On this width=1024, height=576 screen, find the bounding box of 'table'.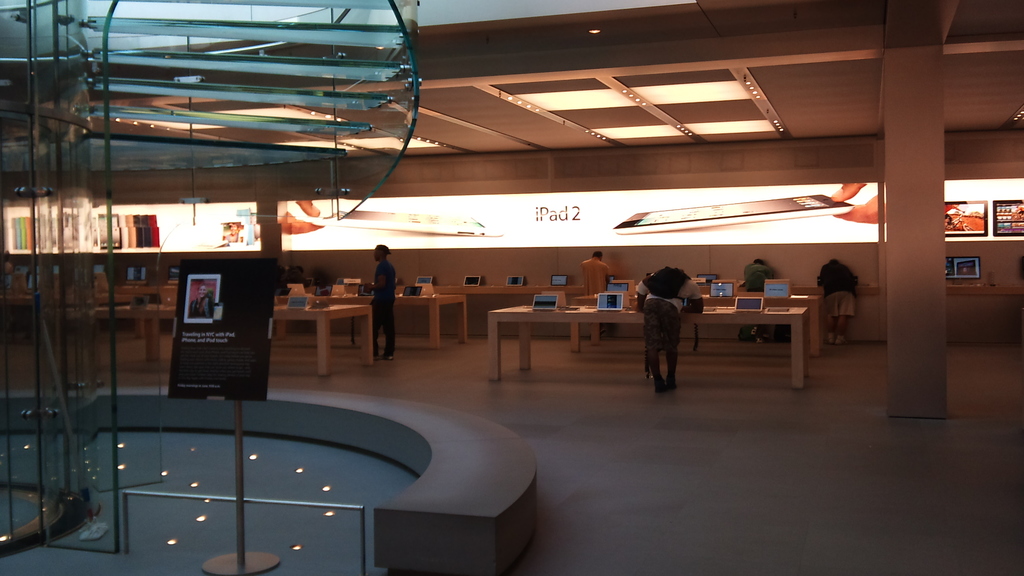
Bounding box: left=274, top=291, right=468, bottom=351.
